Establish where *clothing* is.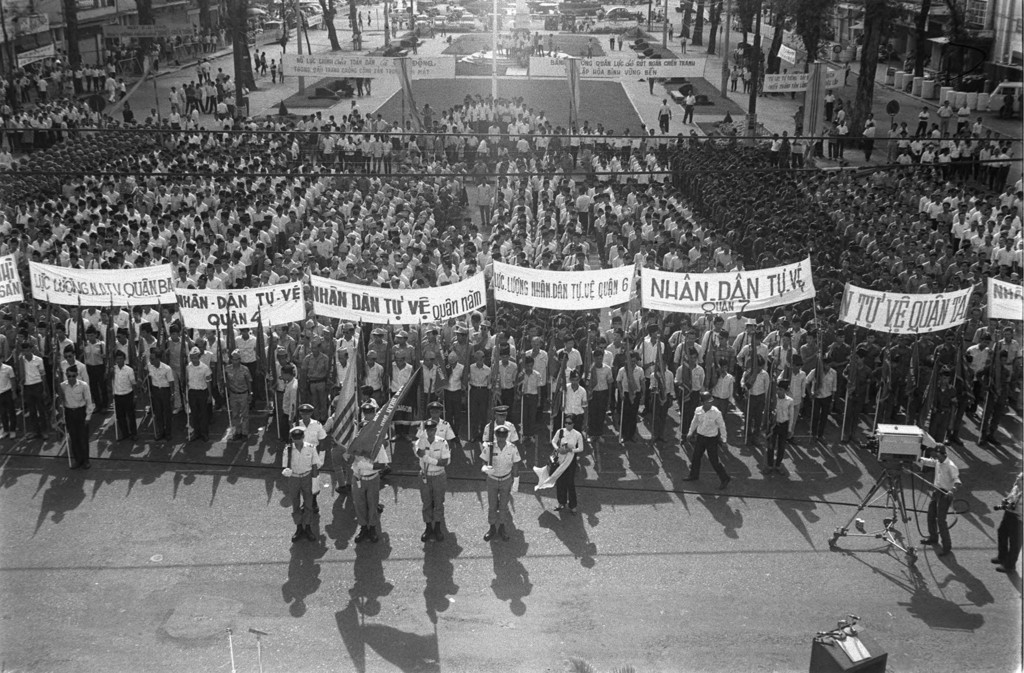
Established at [left=828, top=340, right=853, bottom=365].
